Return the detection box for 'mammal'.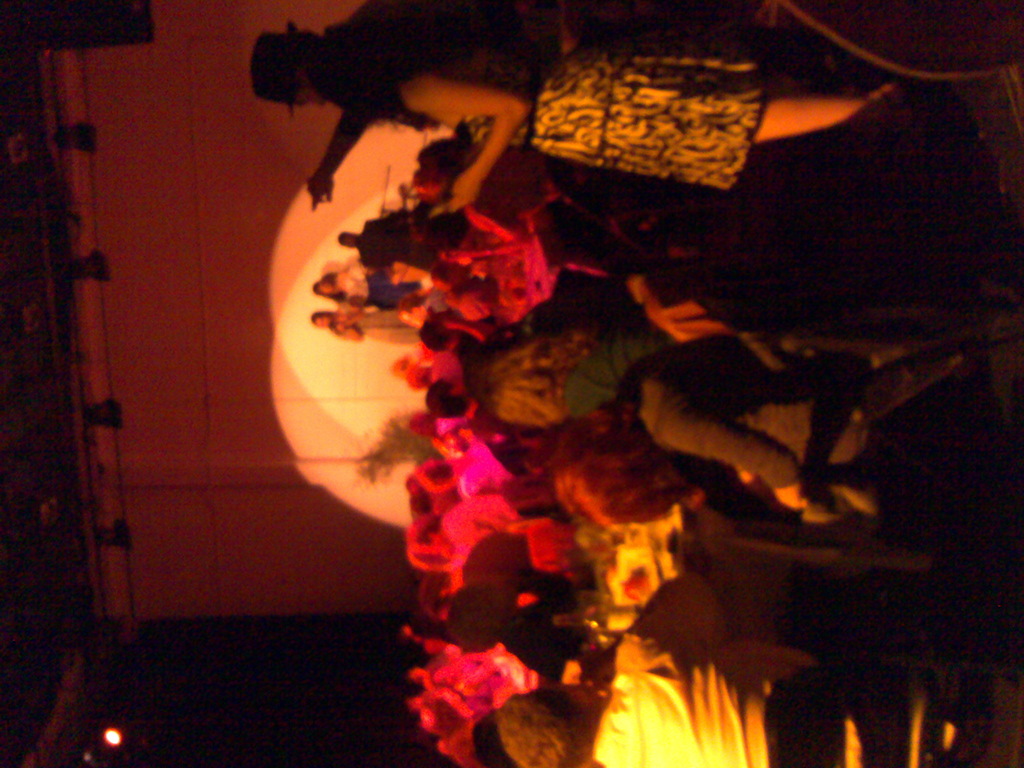
x1=334 y1=200 x2=448 y2=274.
